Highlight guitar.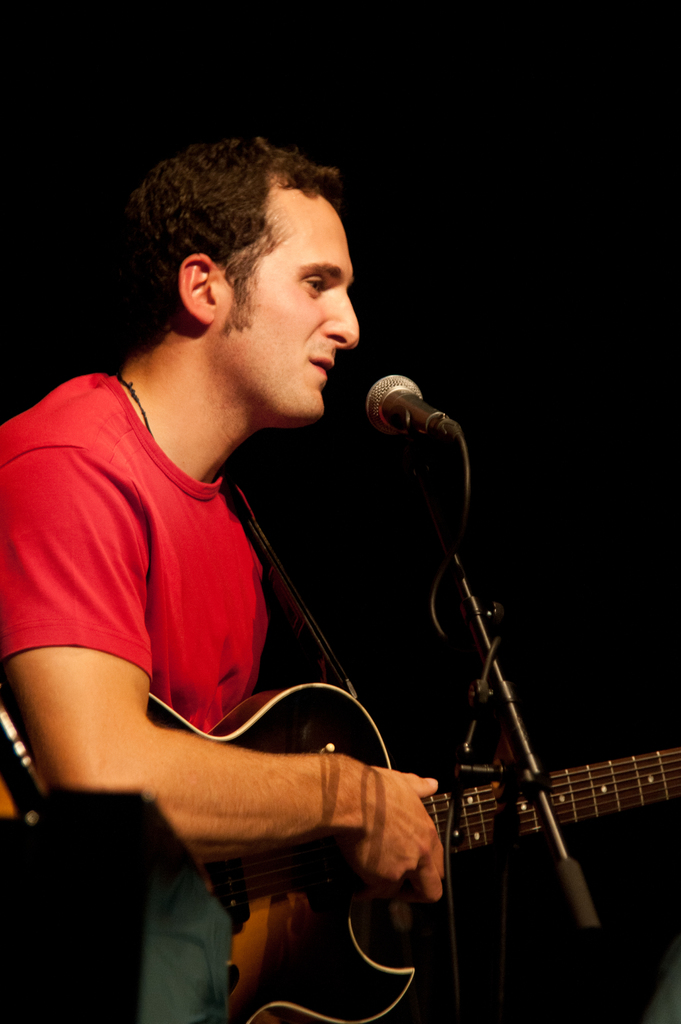
Highlighted region: l=0, t=729, r=680, b=1023.
